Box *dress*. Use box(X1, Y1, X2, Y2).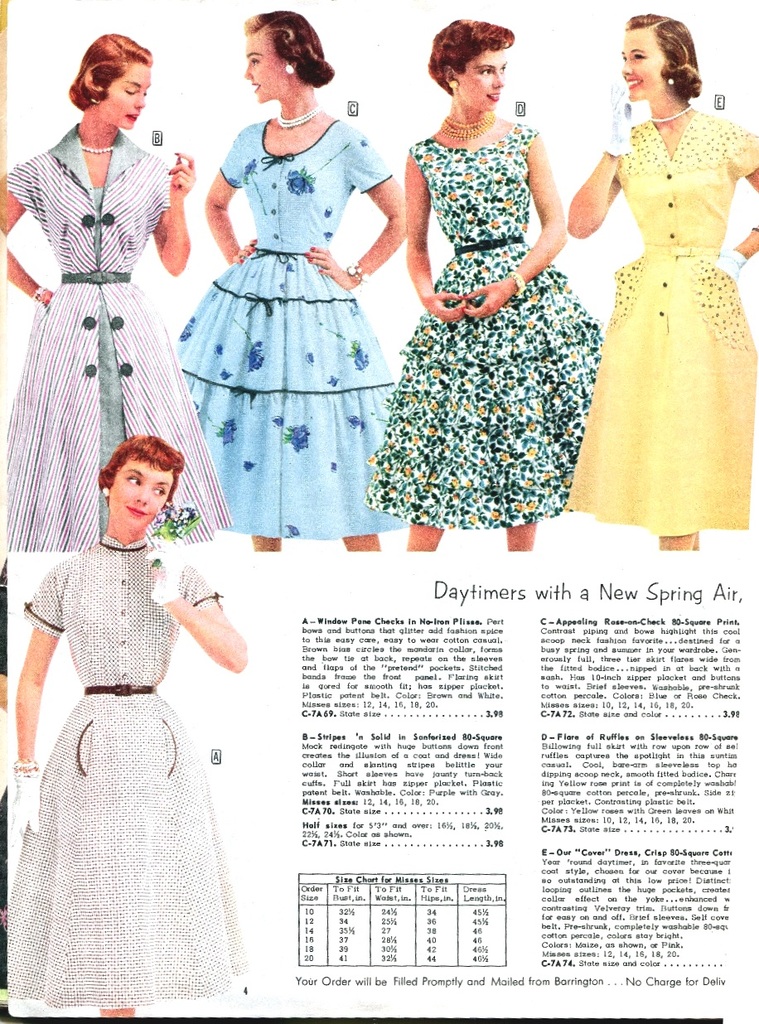
box(11, 120, 231, 550).
